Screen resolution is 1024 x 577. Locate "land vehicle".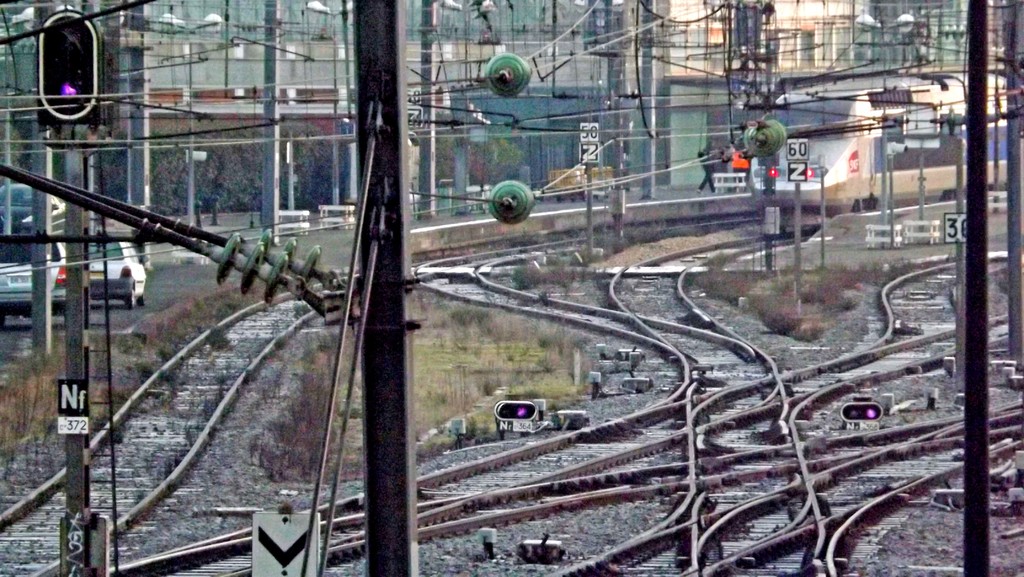
BBox(0, 238, 63, 323).
